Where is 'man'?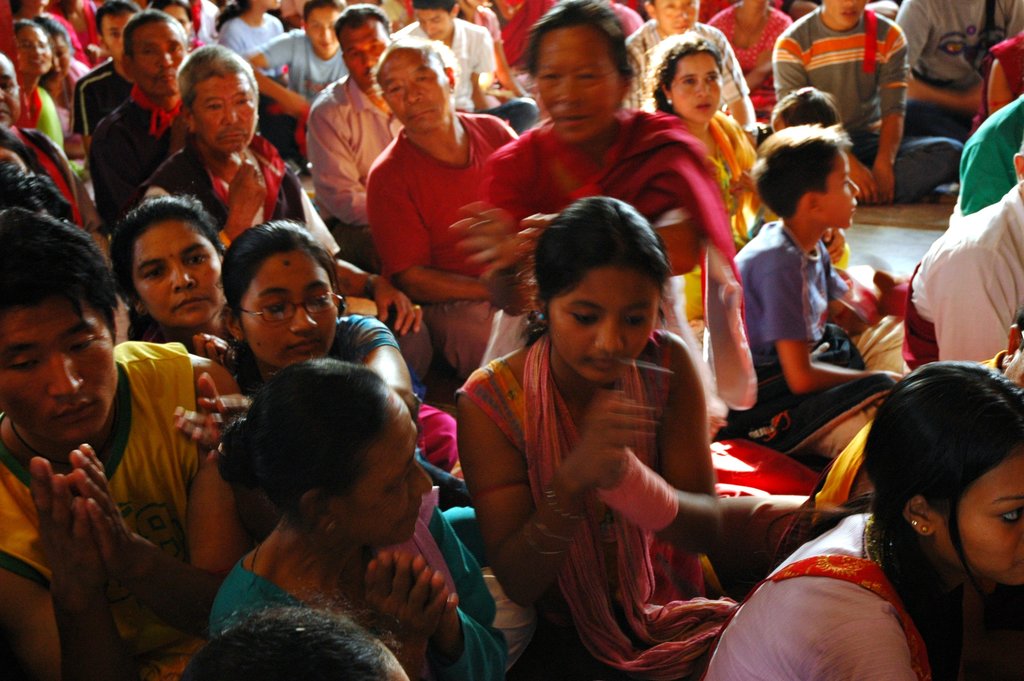
region(903, 150, 1023, 377).
